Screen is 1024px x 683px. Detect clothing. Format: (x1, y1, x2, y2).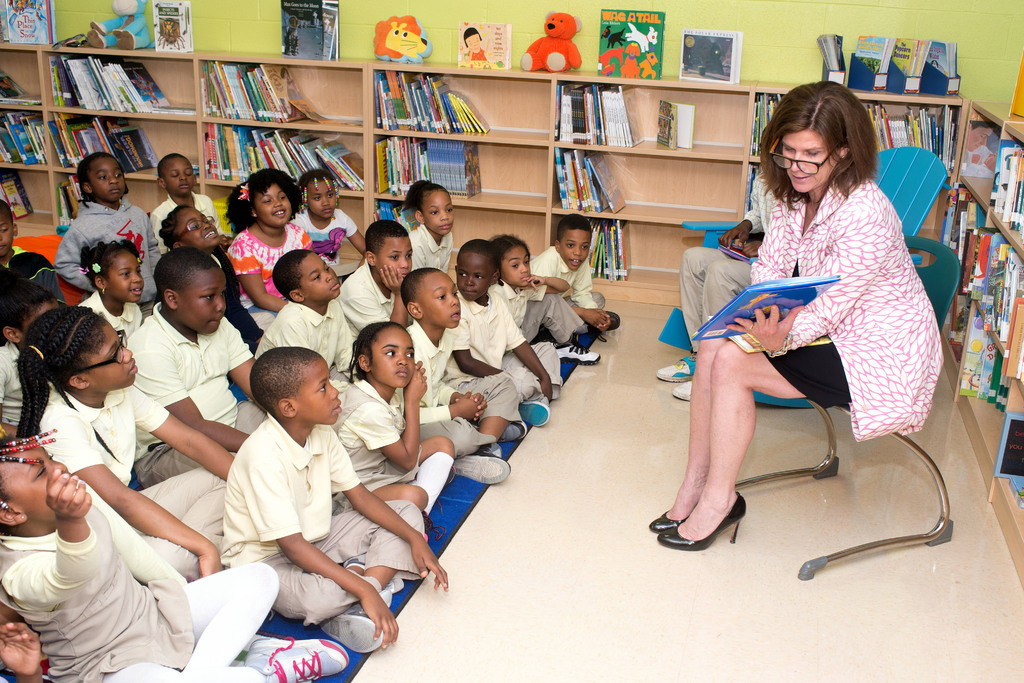
(293, 207, 357, 279).
